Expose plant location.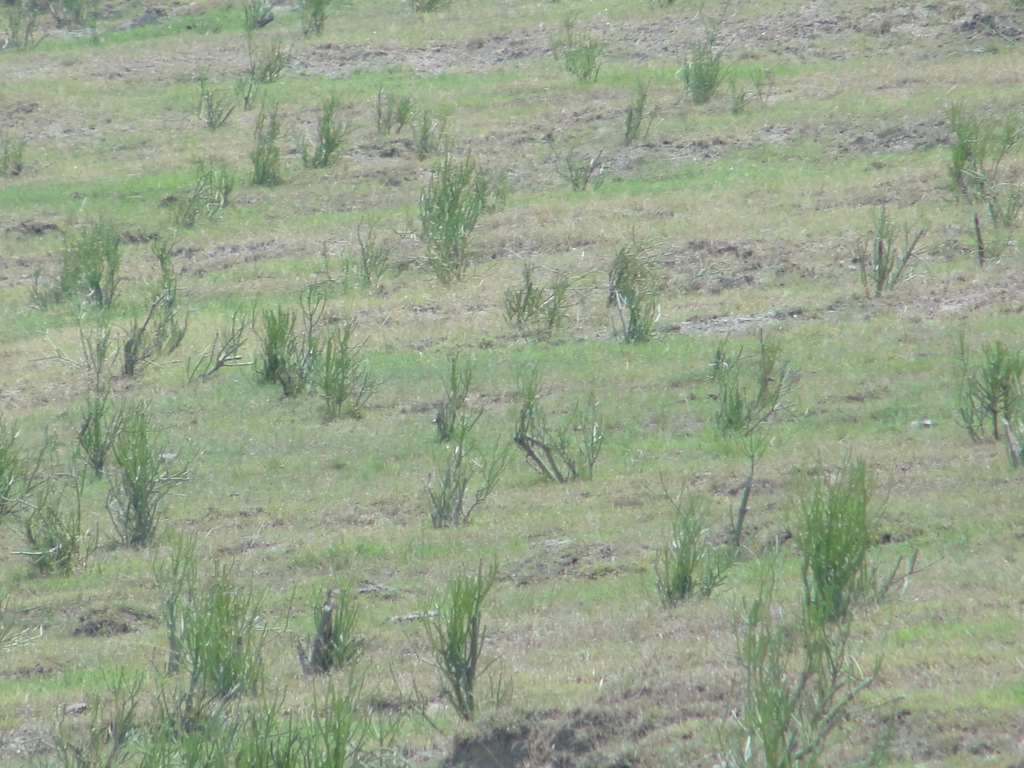
Exposed at [538,3,630,69].
